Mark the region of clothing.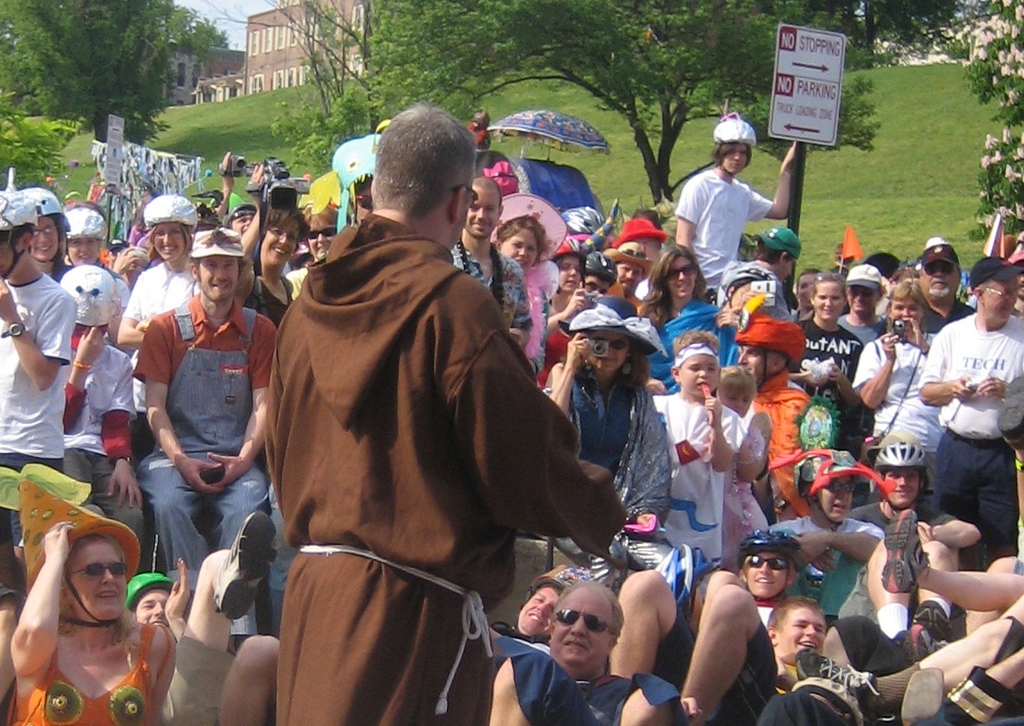
Region: detection(791, 315, 863, 402).
